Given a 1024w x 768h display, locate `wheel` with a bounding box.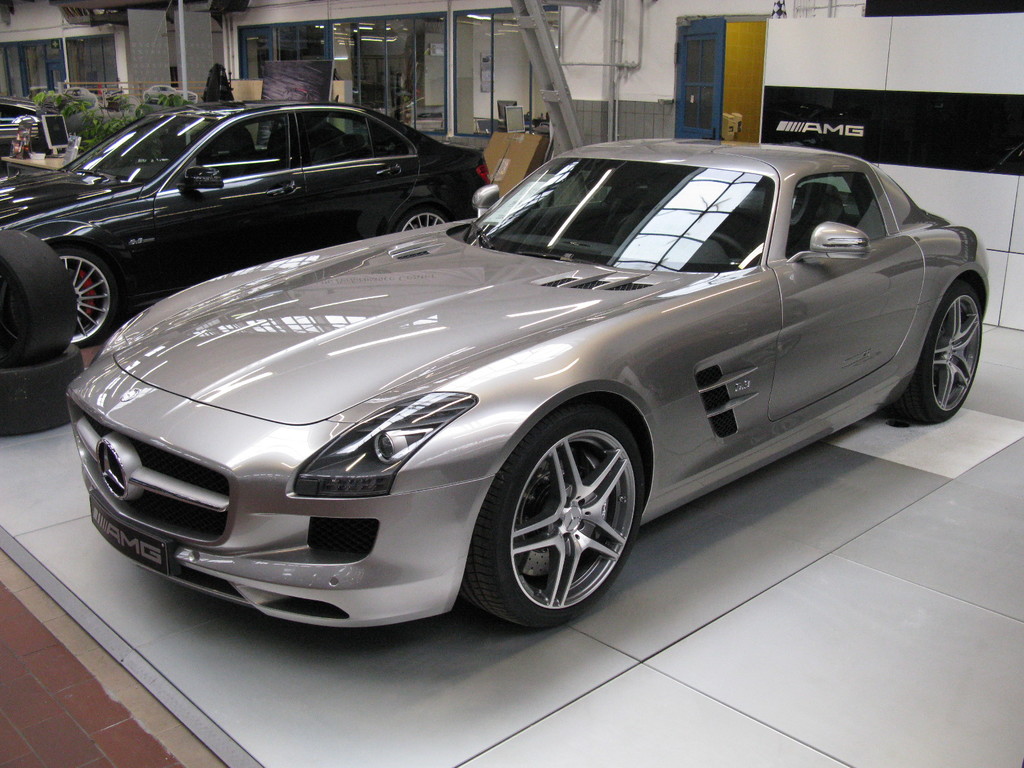
Located: rect(483, 409, 638, 625).
